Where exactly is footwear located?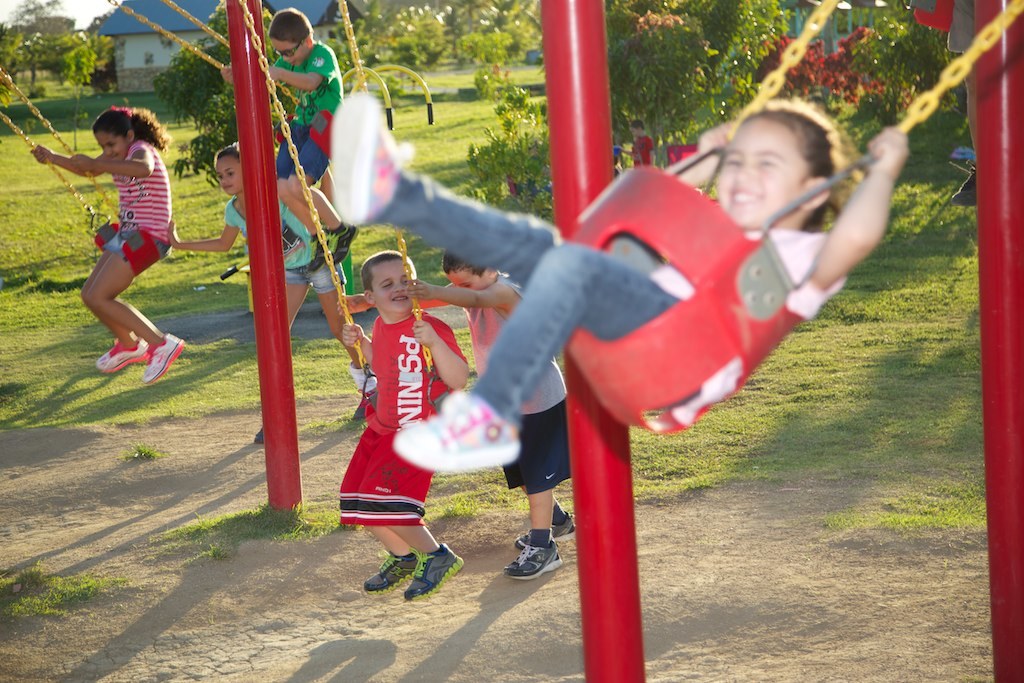
Its bounding box is (145,334,183,382).
